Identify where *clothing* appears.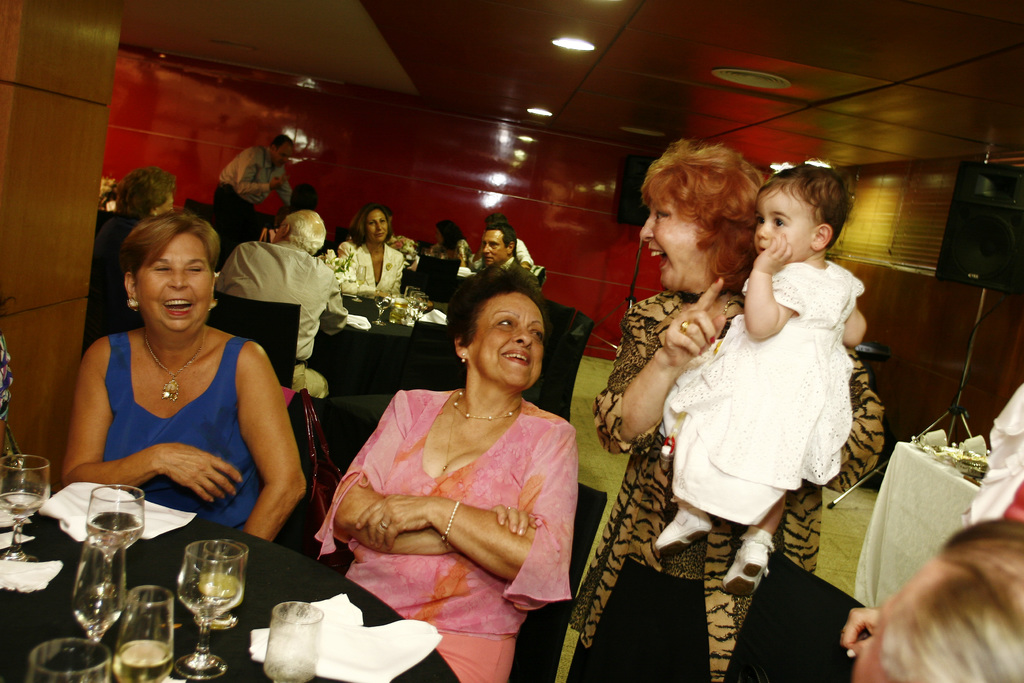
Appears at bbox=[458, 247, 541, 277].
